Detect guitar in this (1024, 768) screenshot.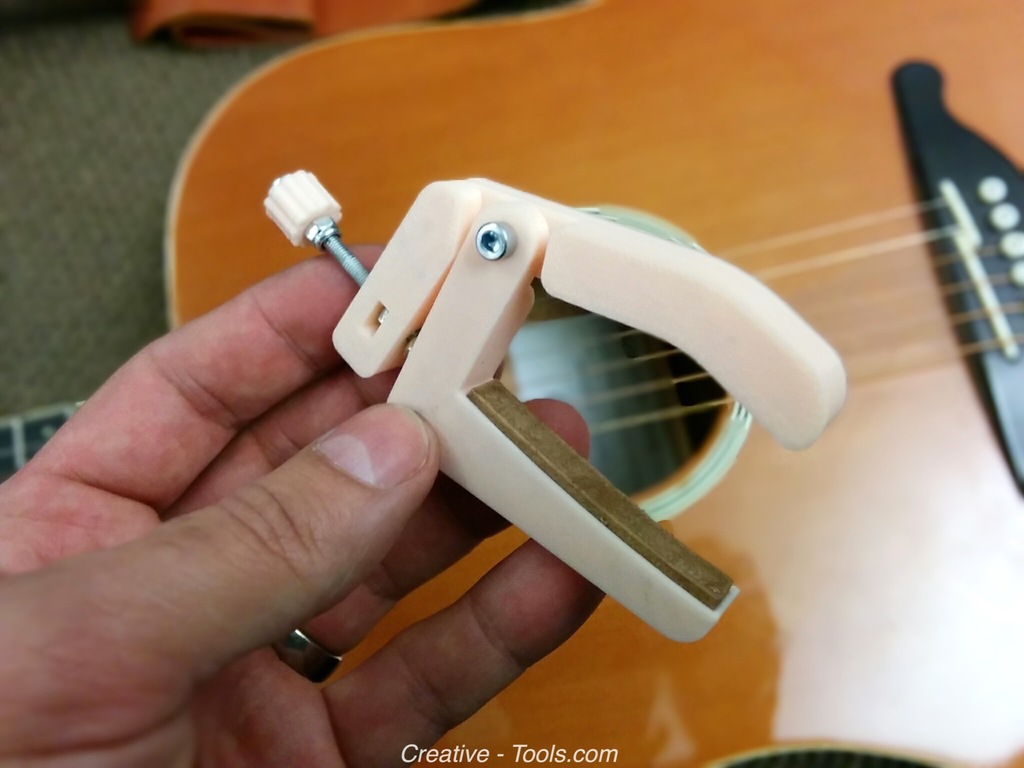
Detection: box=[168, 0, 1023, 767].
